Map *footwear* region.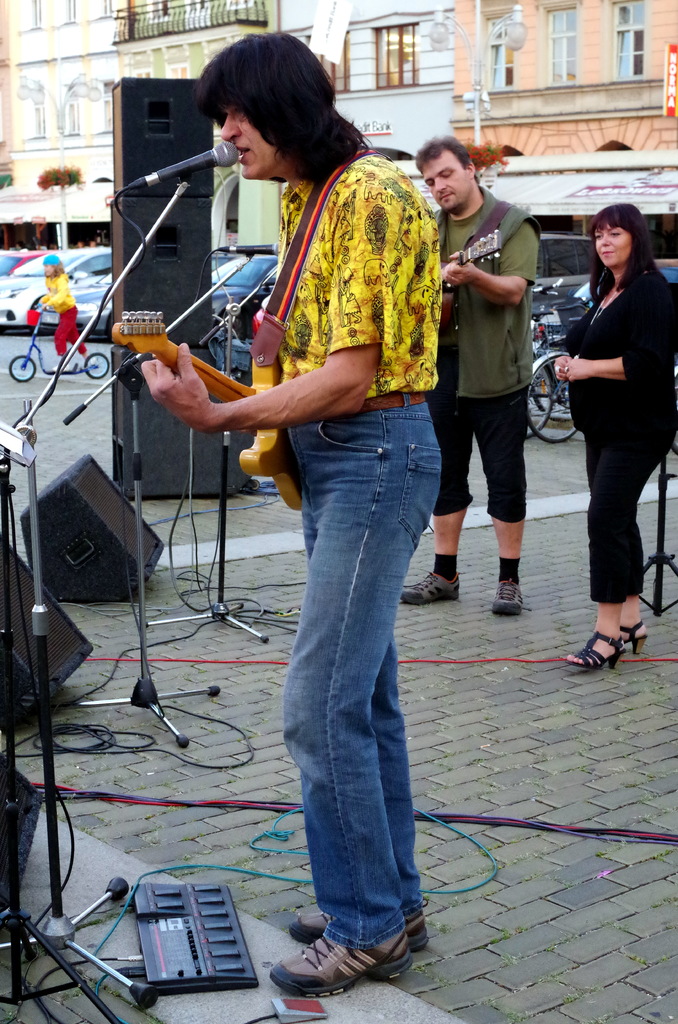
Mapped to locate(619, 618, 647, 657).
